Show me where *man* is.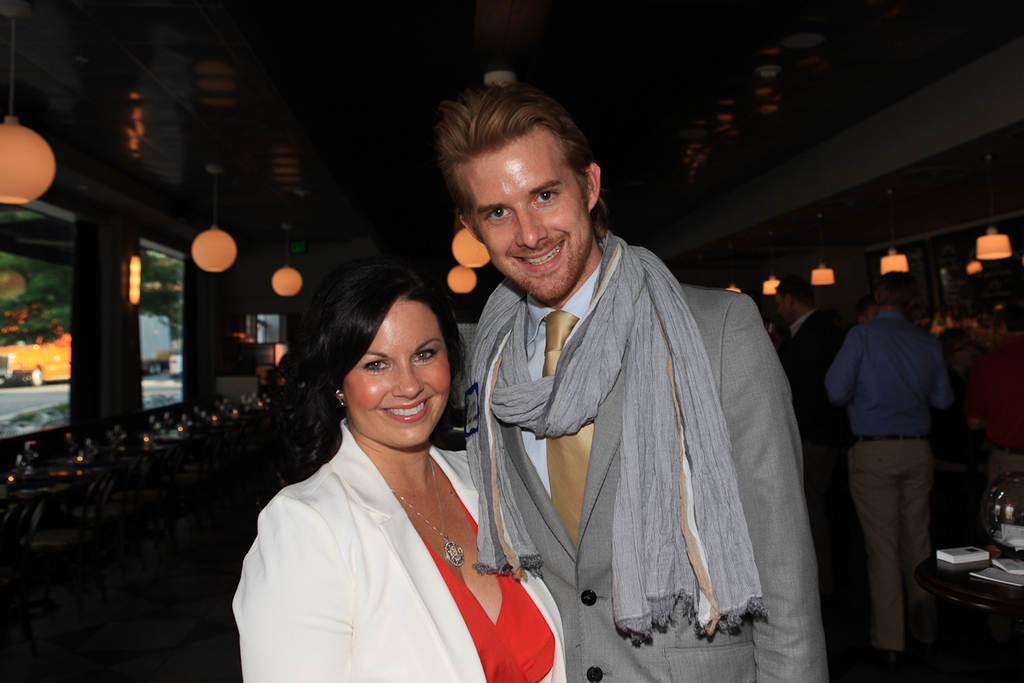
*man* is at [782, 280, 826, 426].
